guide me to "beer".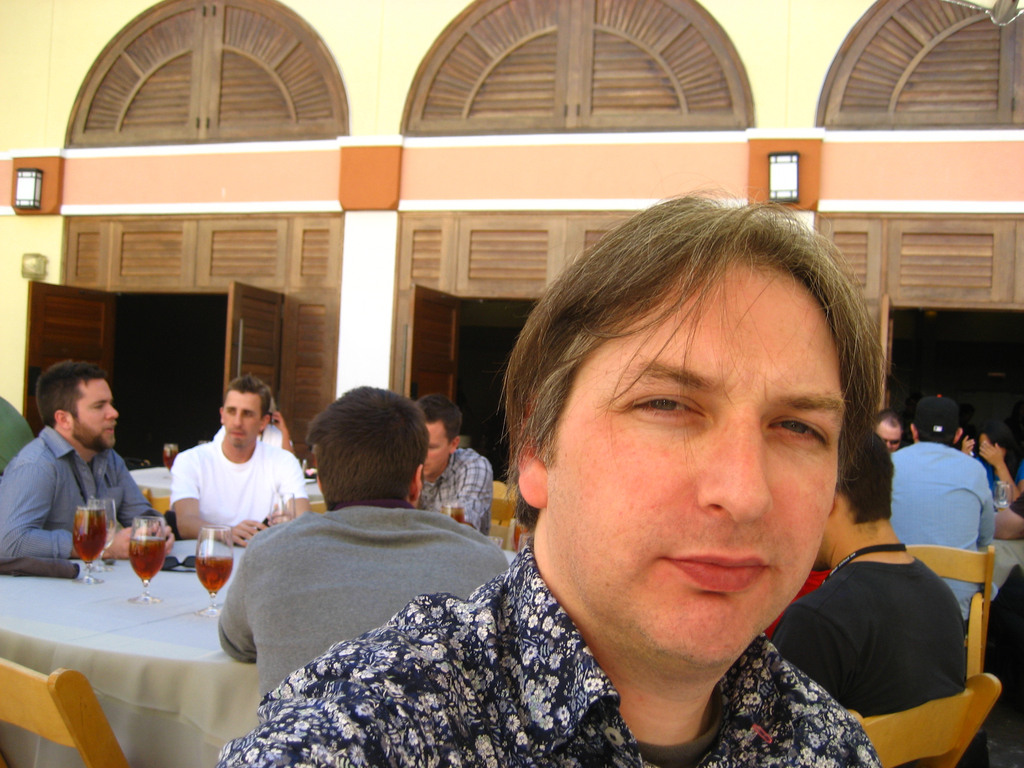
Guidance: {"x1": 187, "y1": 527, "x2": 231, "y2": 614}.
